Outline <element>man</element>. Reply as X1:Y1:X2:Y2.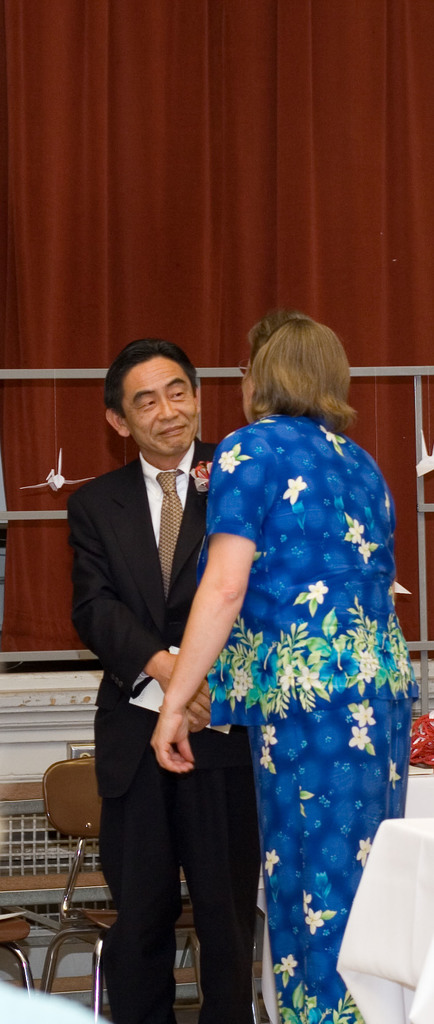
56:316:256:1016.
